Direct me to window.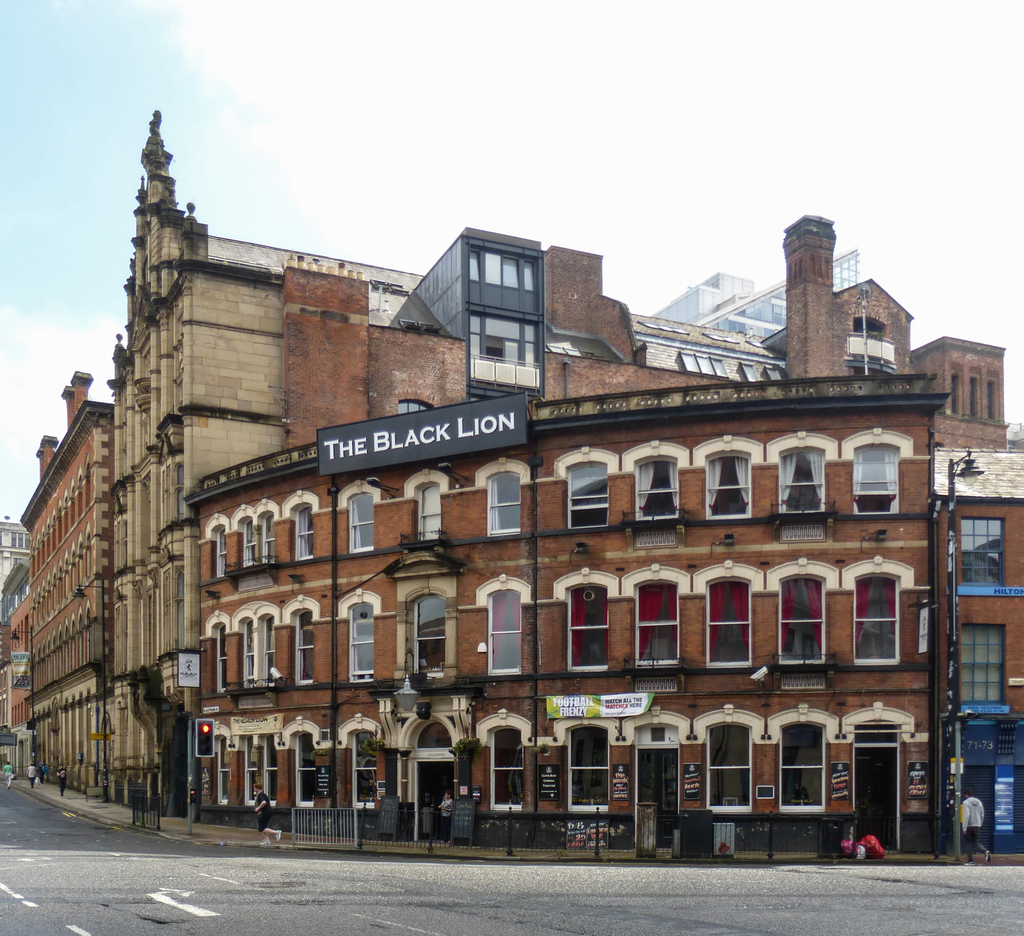
Direction: Rect(631, 563, 692, 679).
